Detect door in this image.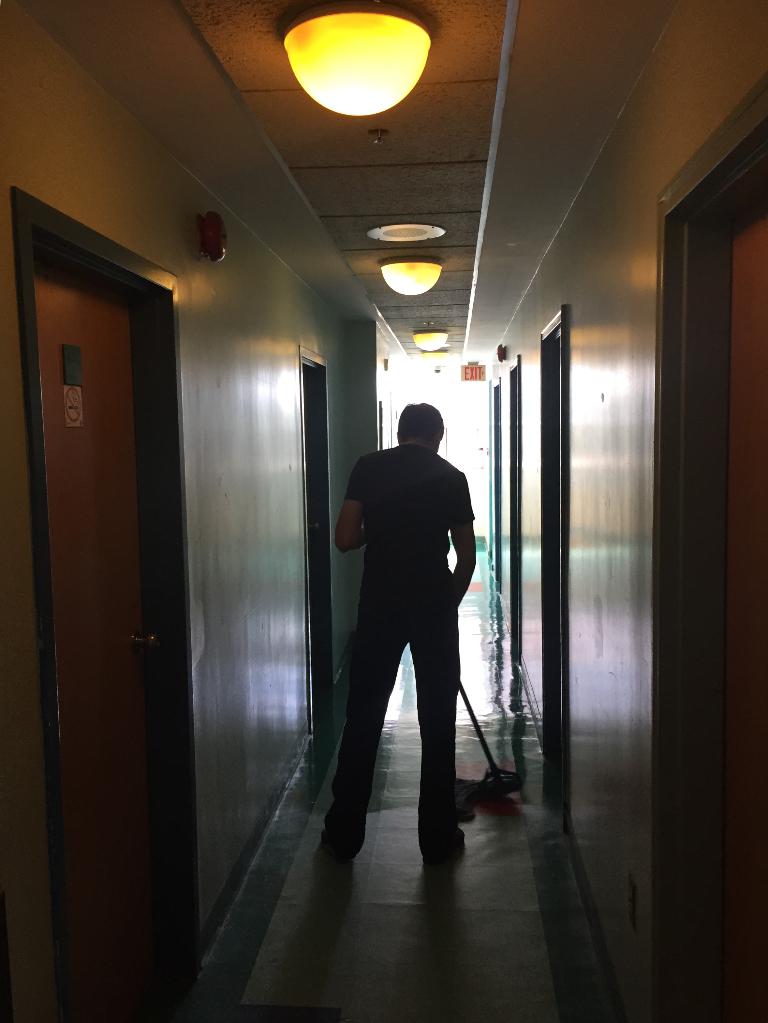
Detection: [30, 244, 183, 1022].
